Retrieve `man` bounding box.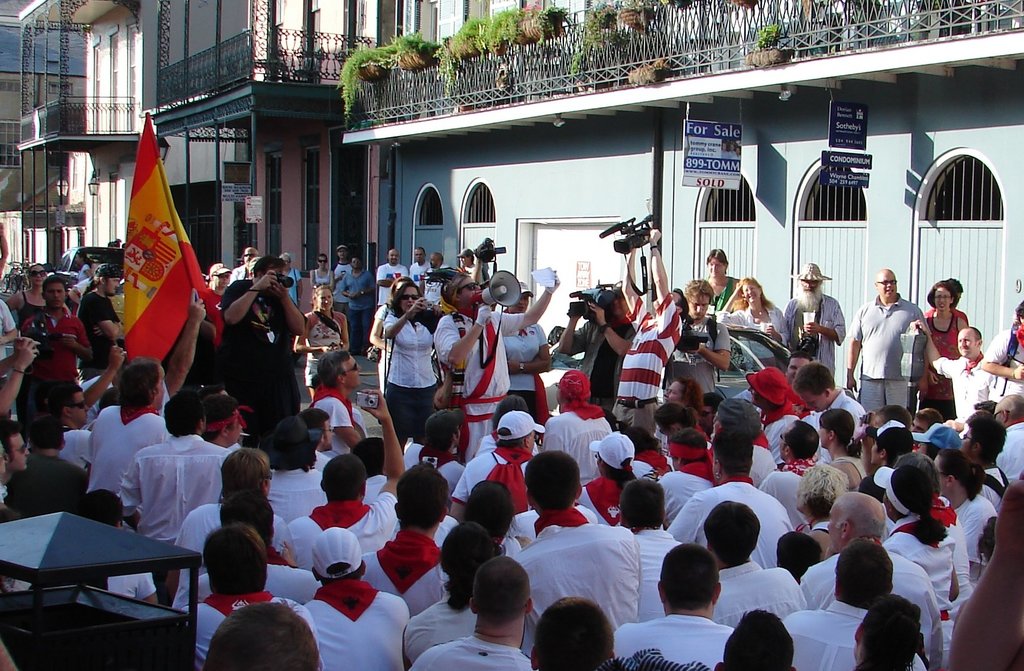
Bounding box: (47, 383, 92, 469).
